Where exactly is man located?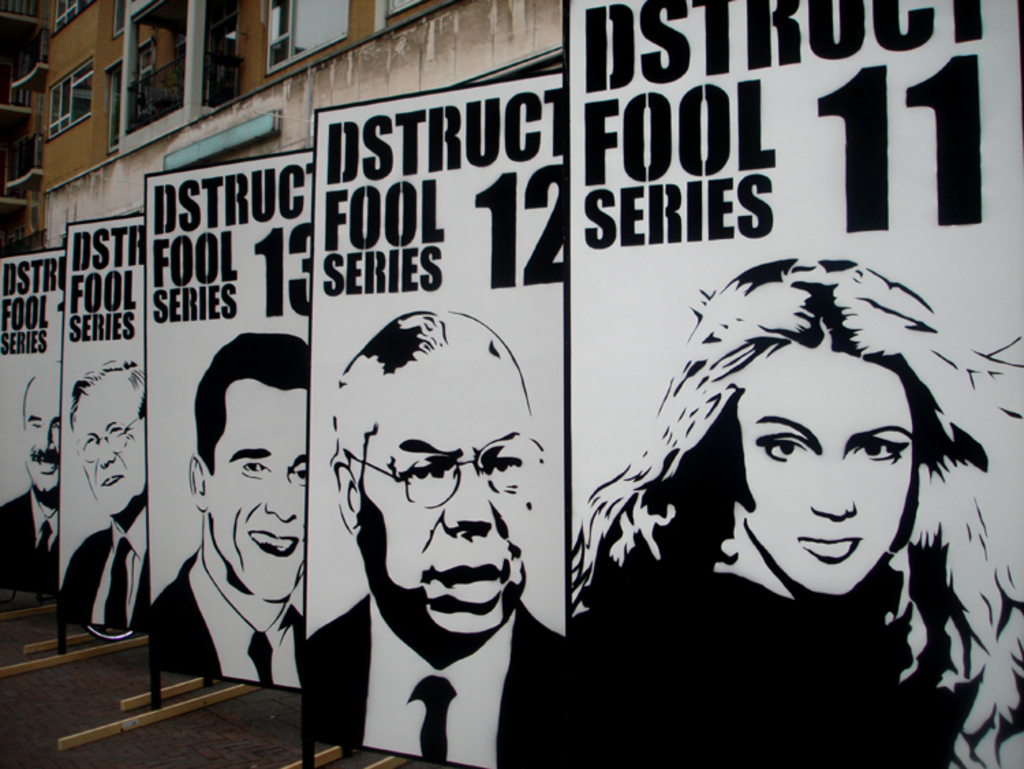
Its bounding box is (left=59, top=358, right=149, bottom=632).
